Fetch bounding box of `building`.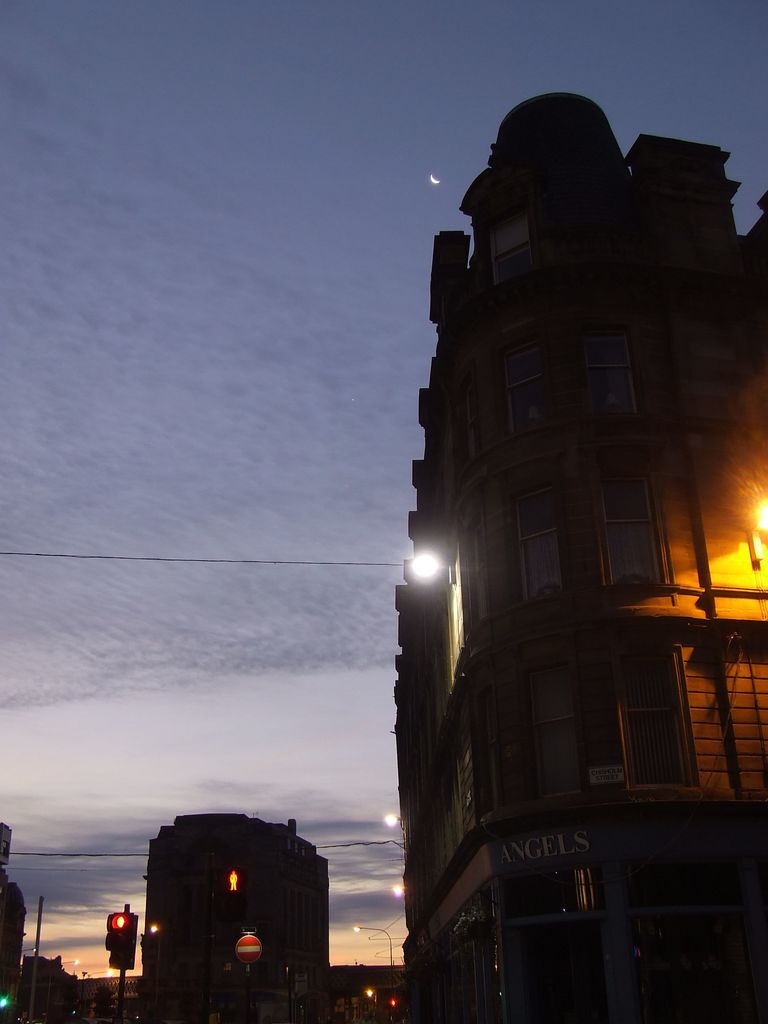
Bbox: x1=394, y1=89, x2=767, y2=1014.
